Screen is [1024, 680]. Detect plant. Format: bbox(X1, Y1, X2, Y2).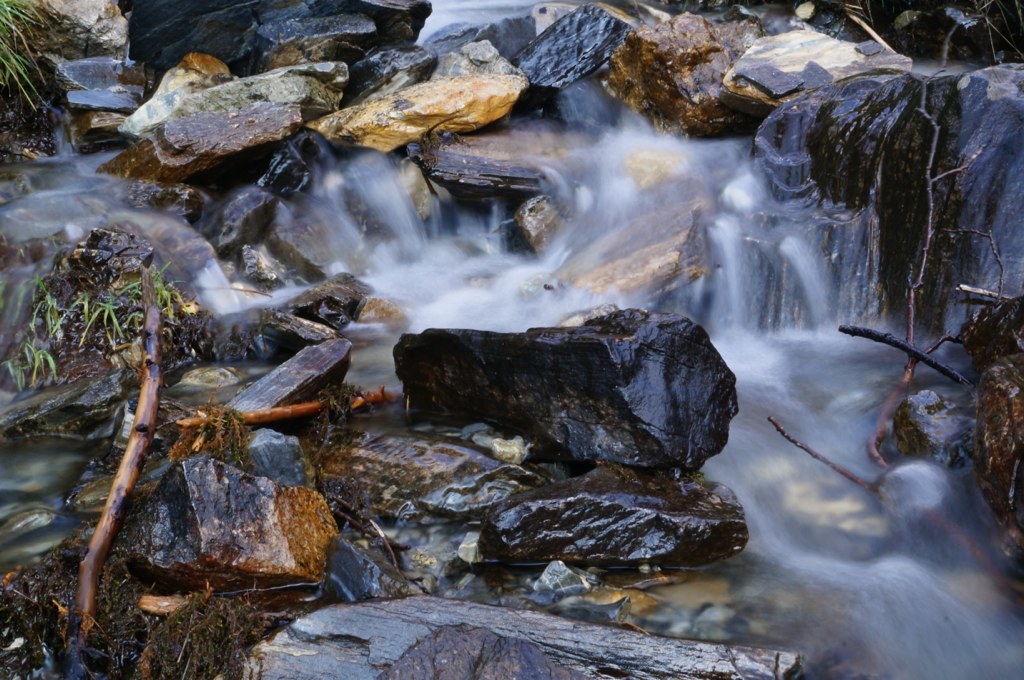
bbox(0, 0, 54, 110).
